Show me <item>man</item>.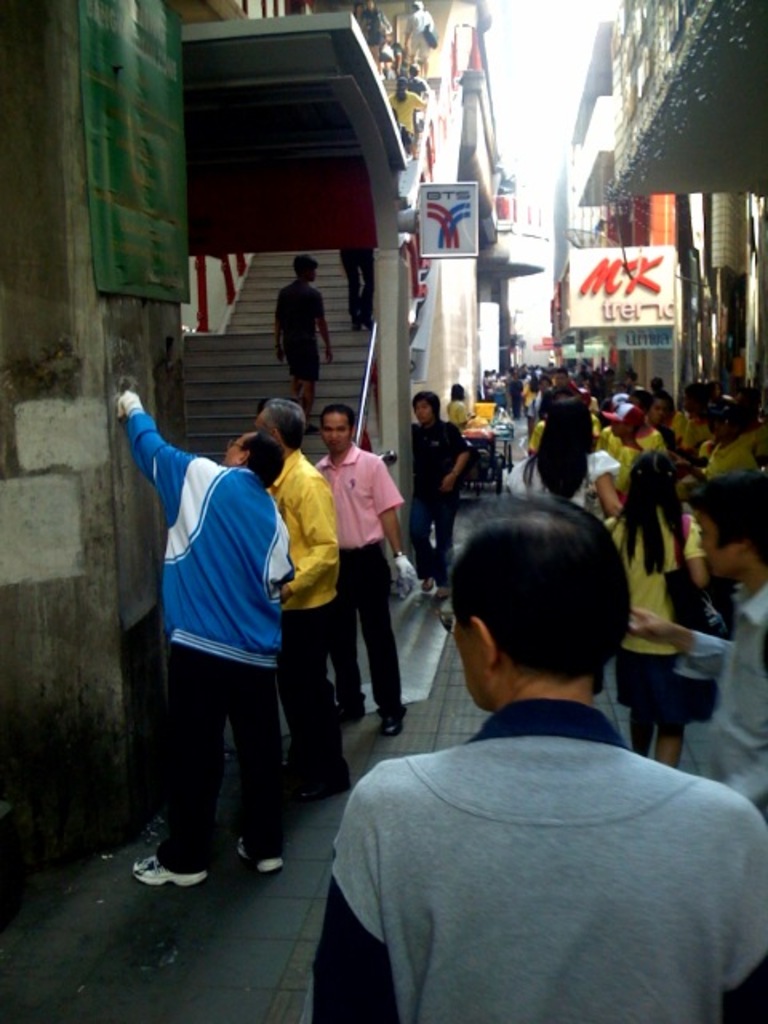
<item>man</item> is here: box(405, 392, 472, 598).
